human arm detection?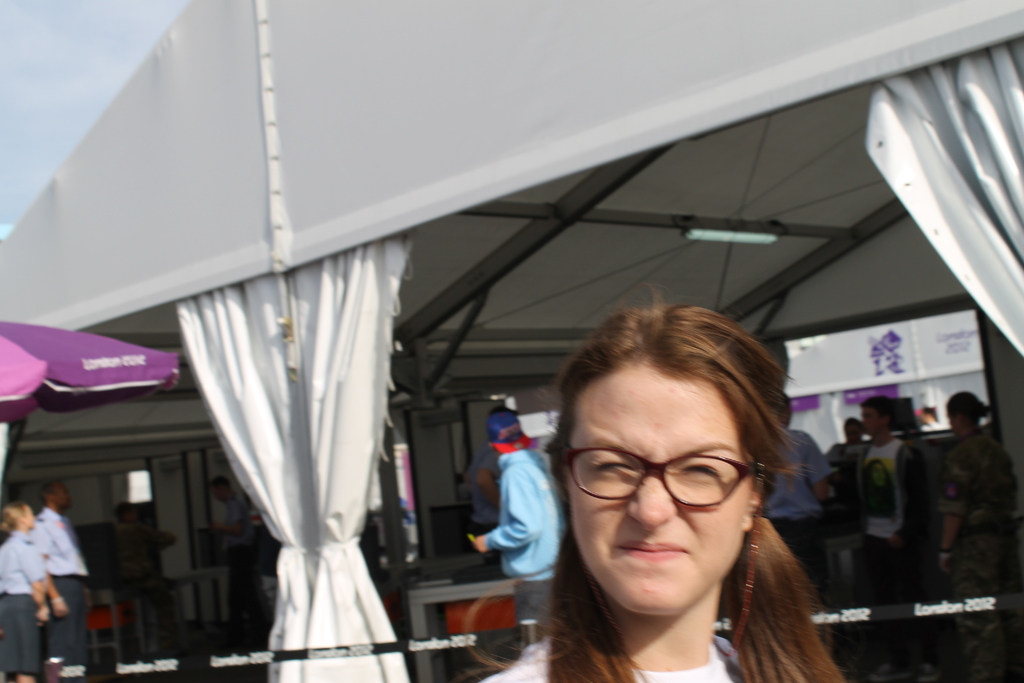
[left=206, top=504, right=250, bottom=543]
